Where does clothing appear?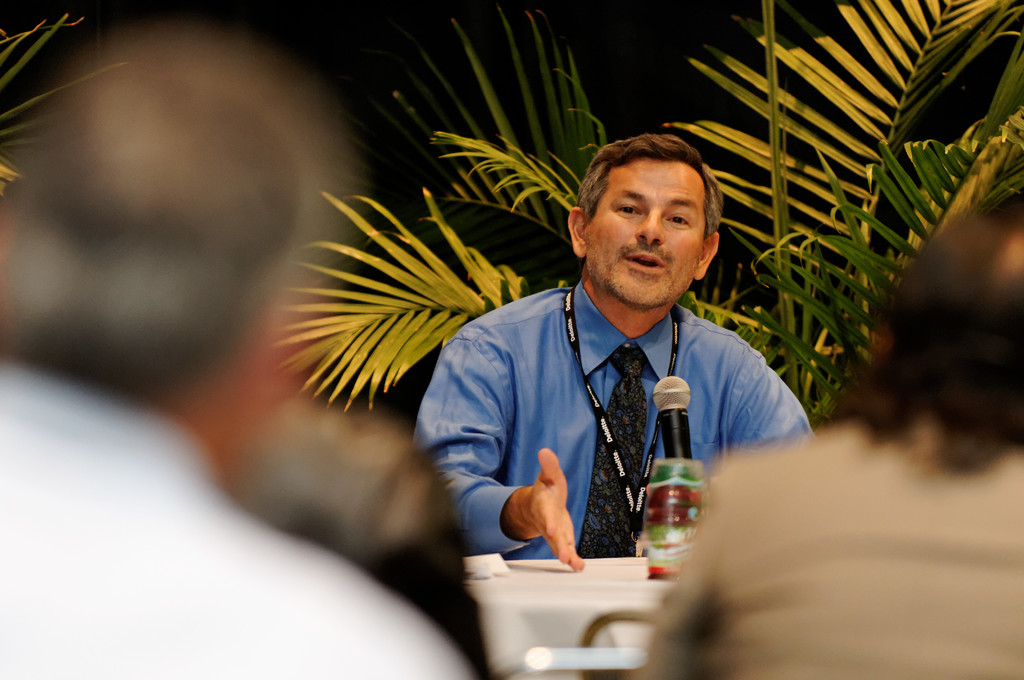
Appears at 0,358,468,679.
